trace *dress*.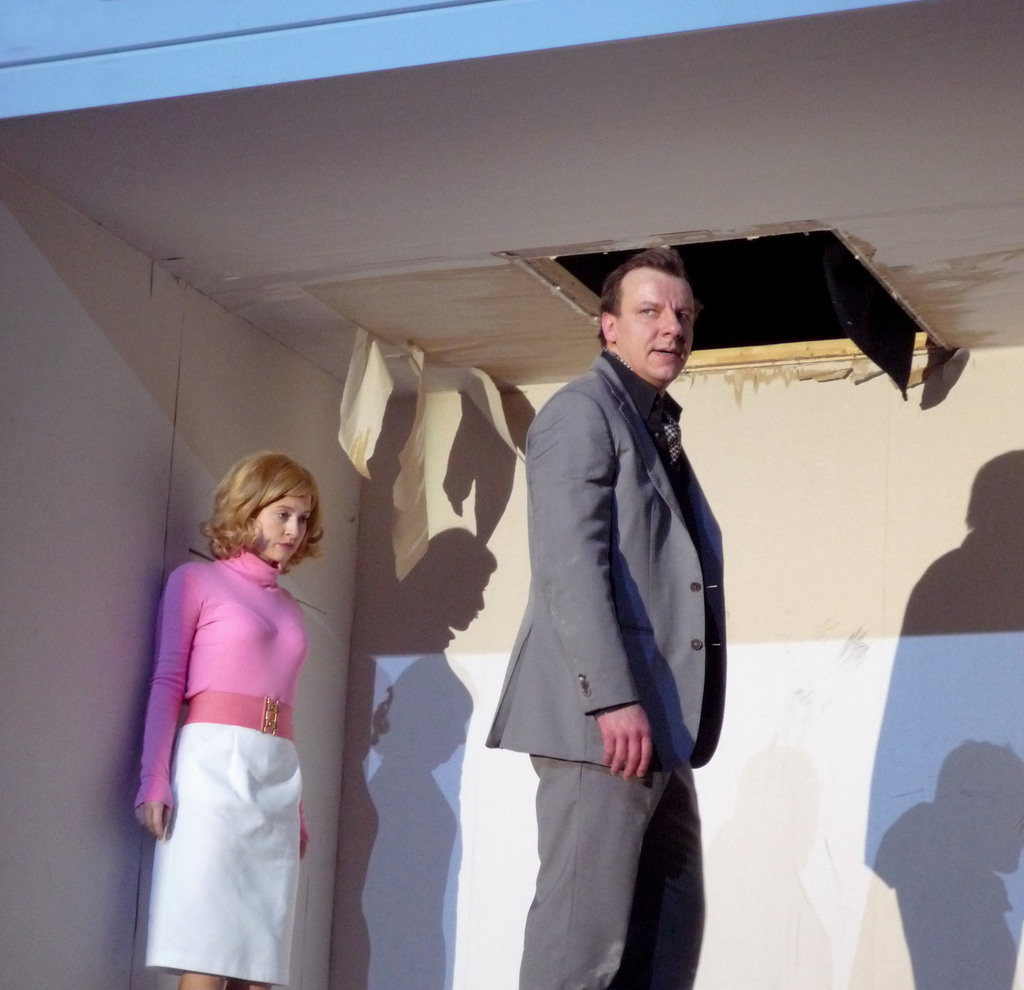
Traced to pyautogui.locateOnScreen(122, 454, 342, 950).
